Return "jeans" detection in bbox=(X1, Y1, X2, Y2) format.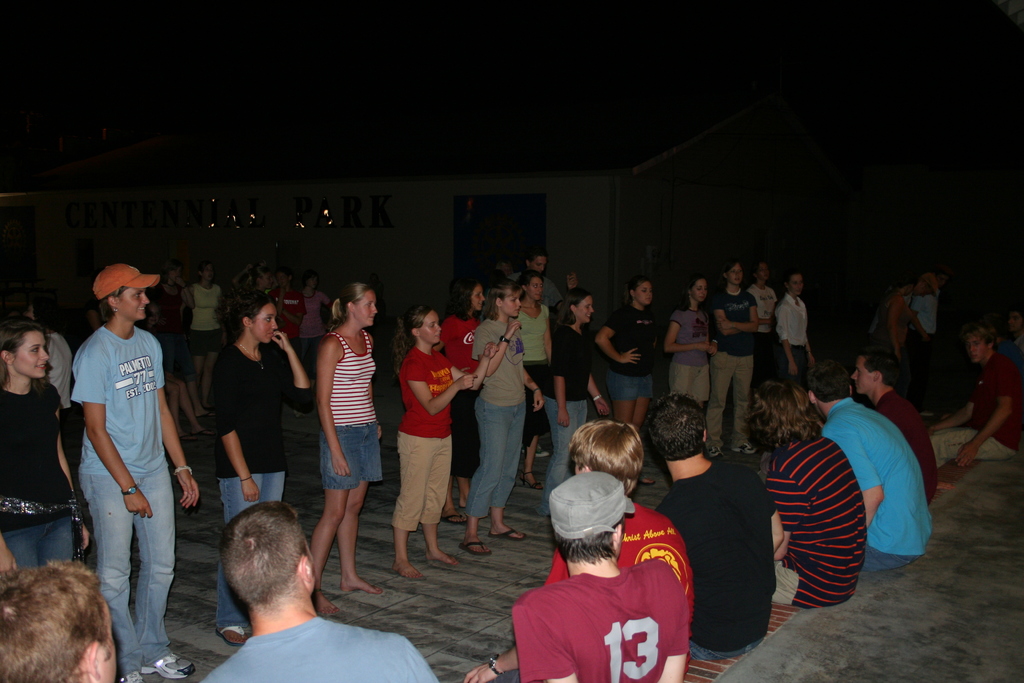
bbox=(609, 368, 654, 400).
